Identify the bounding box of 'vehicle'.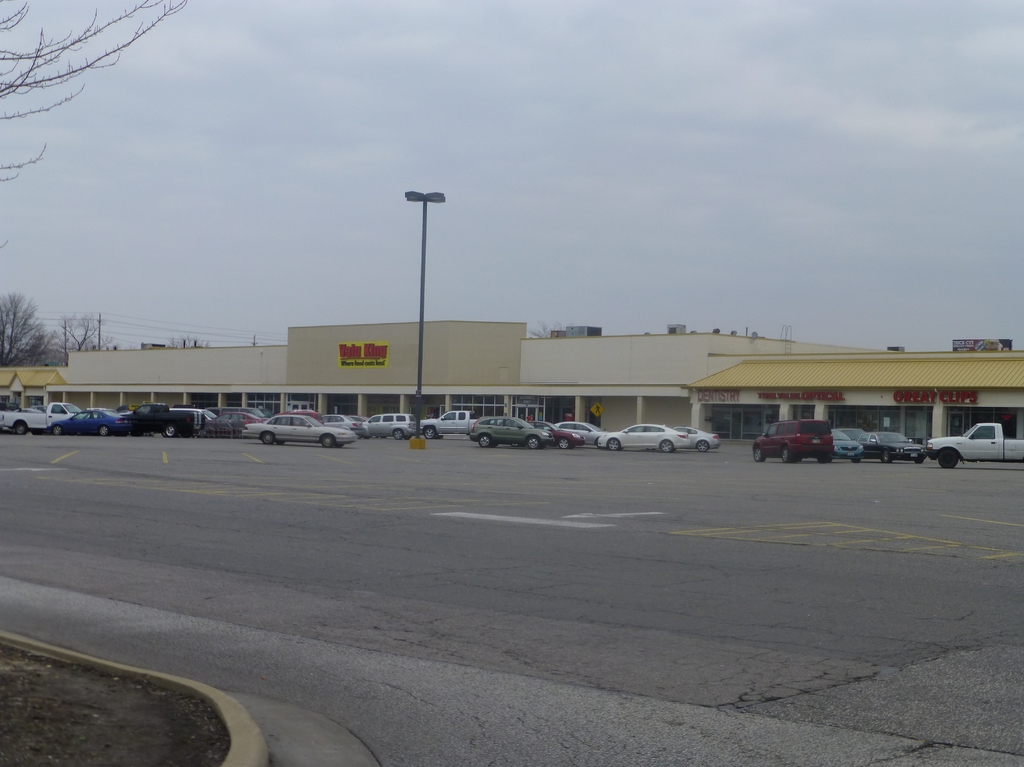
x1=929 y1=425 x2=1021 y2=471.
